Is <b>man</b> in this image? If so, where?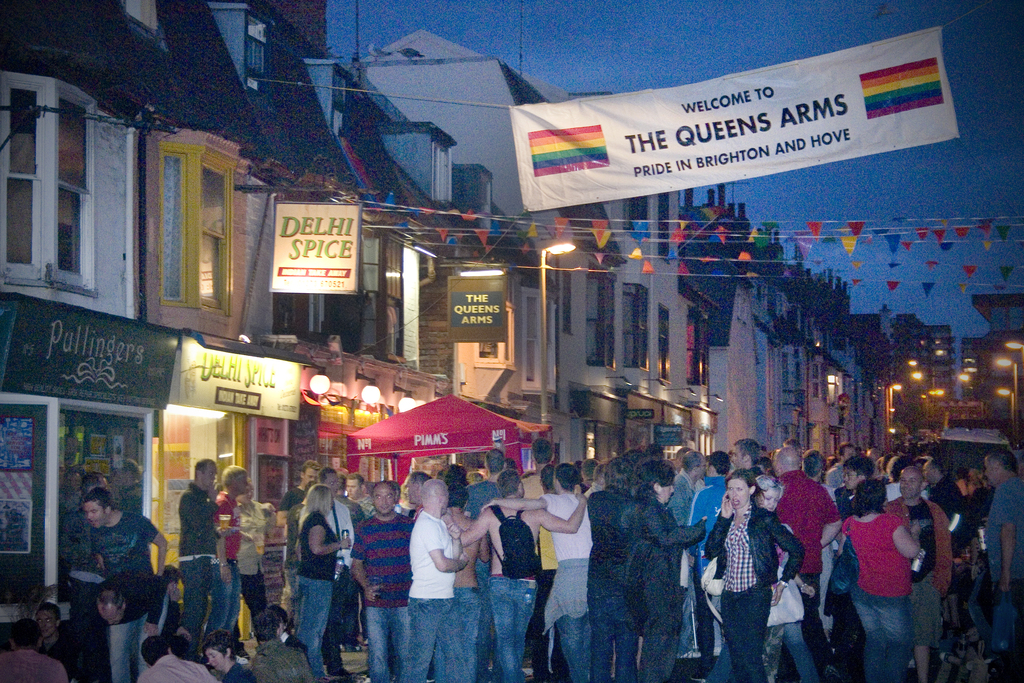
Yes, at x1=181, y1=459, x2=220, y2=665.
